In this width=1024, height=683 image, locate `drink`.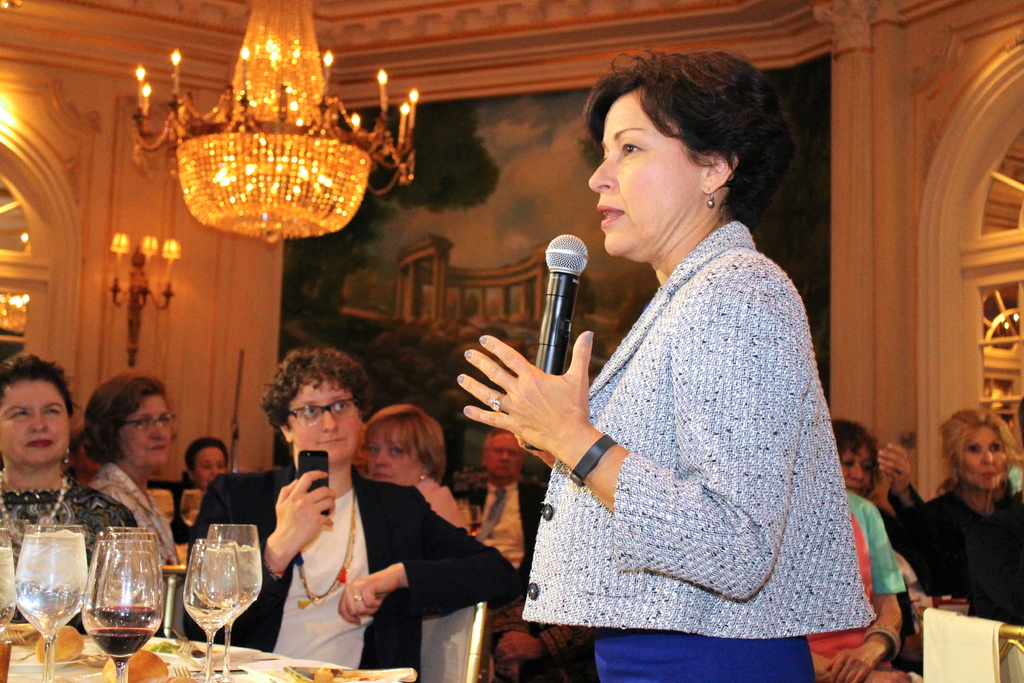
Bounding box: select_region(87, 607, 157, 627).
